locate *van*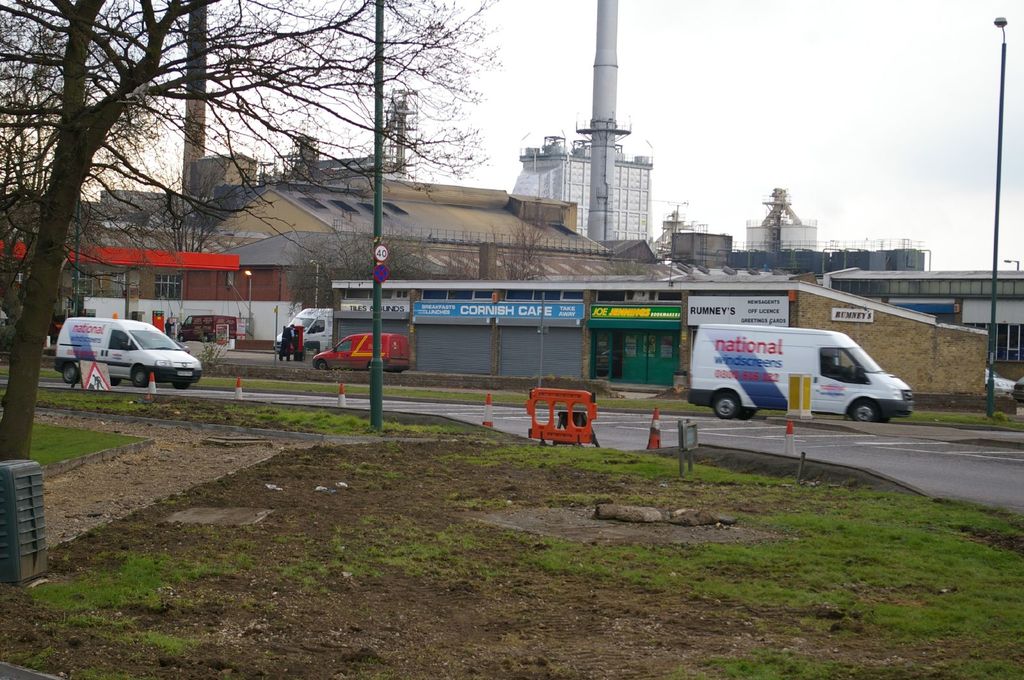
<region>271, 308, 334, 355</region>
